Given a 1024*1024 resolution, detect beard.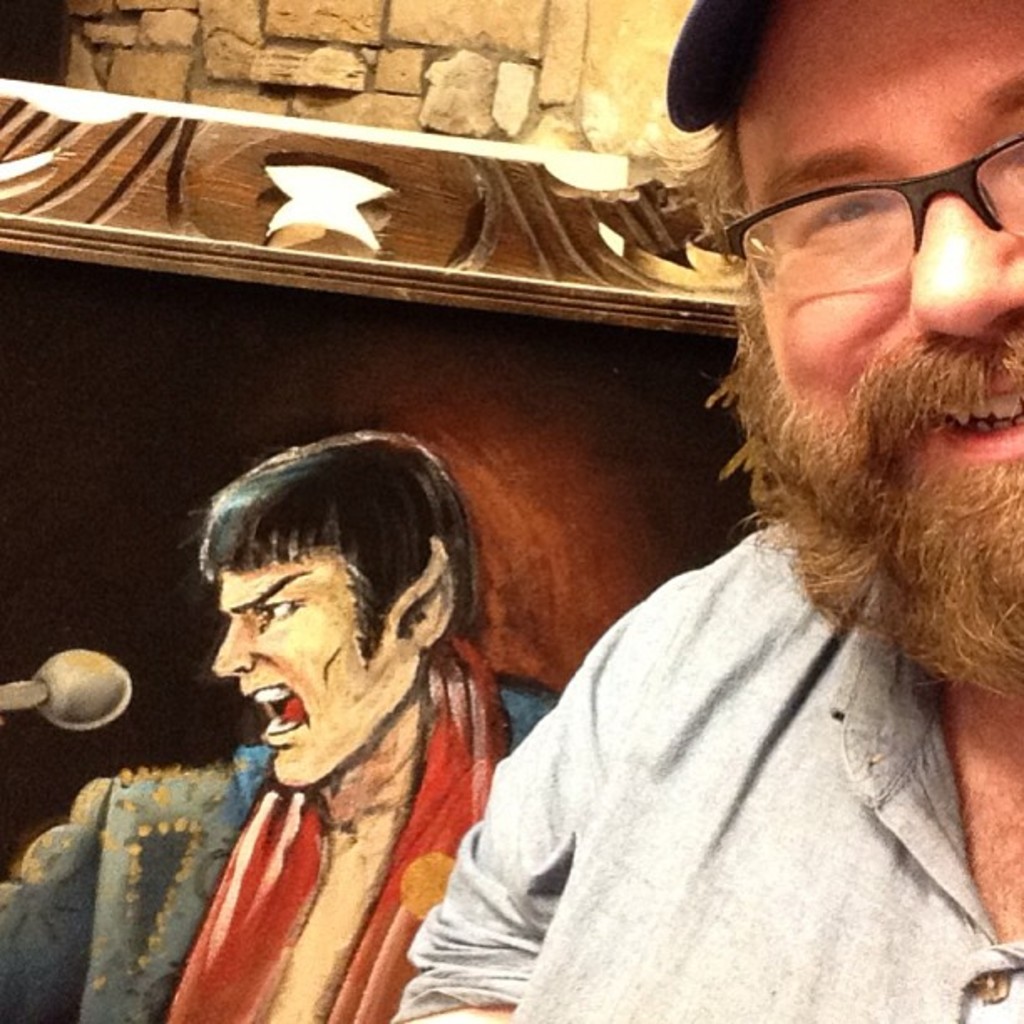
region(701, 308, 1022, 684).
